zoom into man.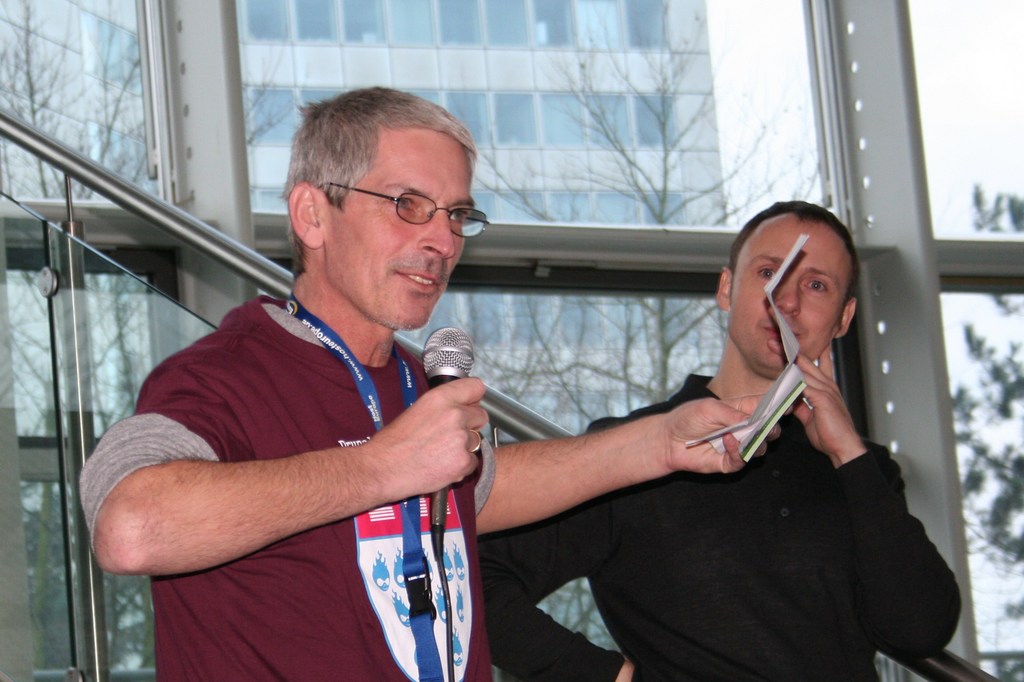
Zoom target: {"left": 475, "top": 191, "right": 959, "bottom": 681}.
